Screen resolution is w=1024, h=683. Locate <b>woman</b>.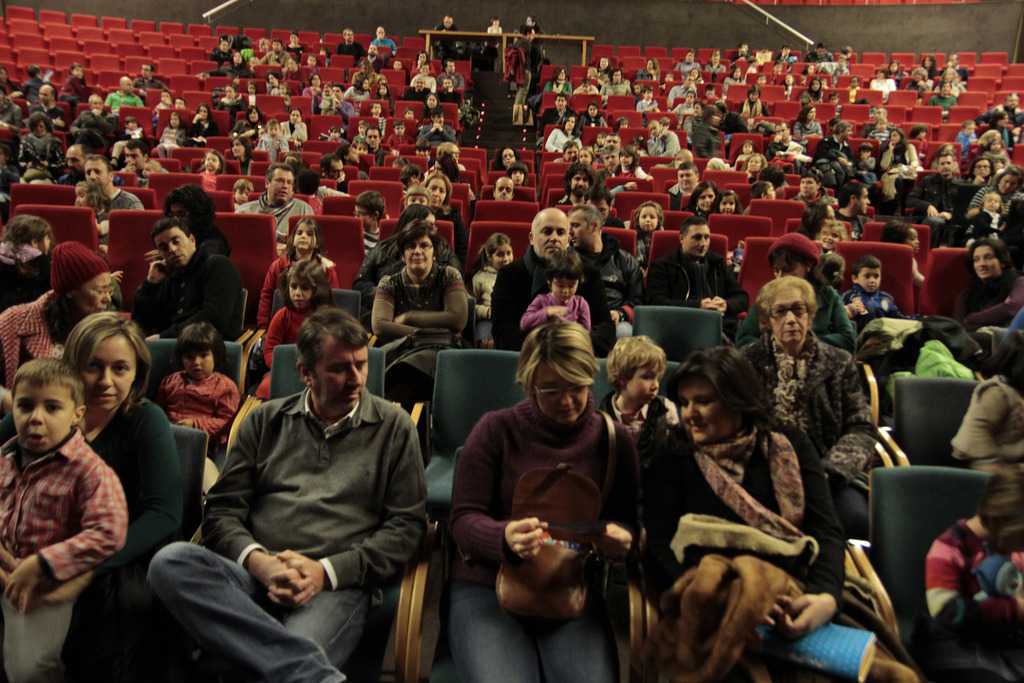
x1=735, y1=86, x2=772, y2=122.
